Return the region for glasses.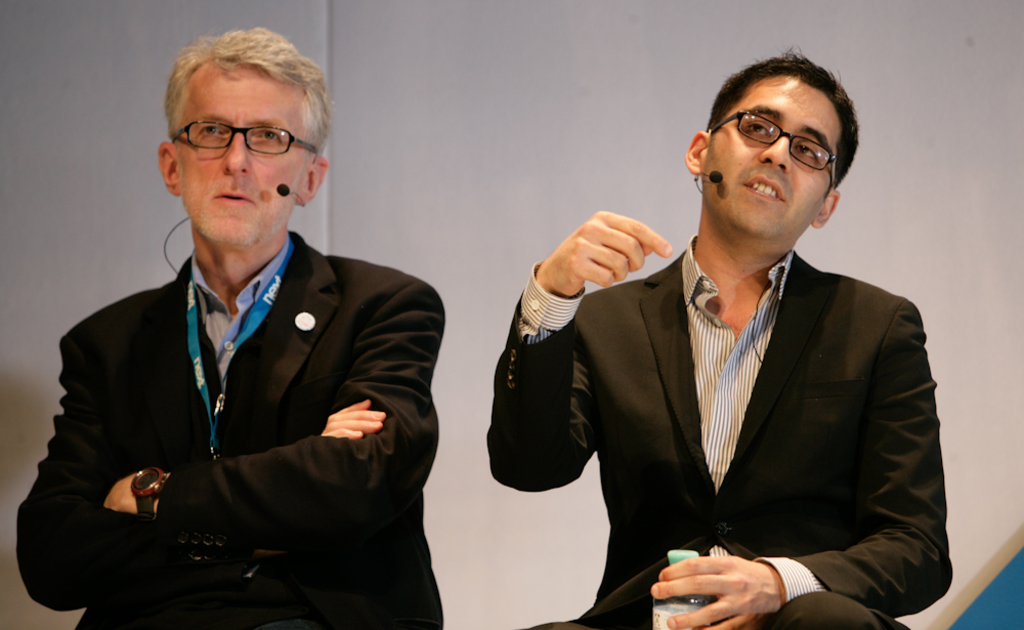
[713,111,837,190].
